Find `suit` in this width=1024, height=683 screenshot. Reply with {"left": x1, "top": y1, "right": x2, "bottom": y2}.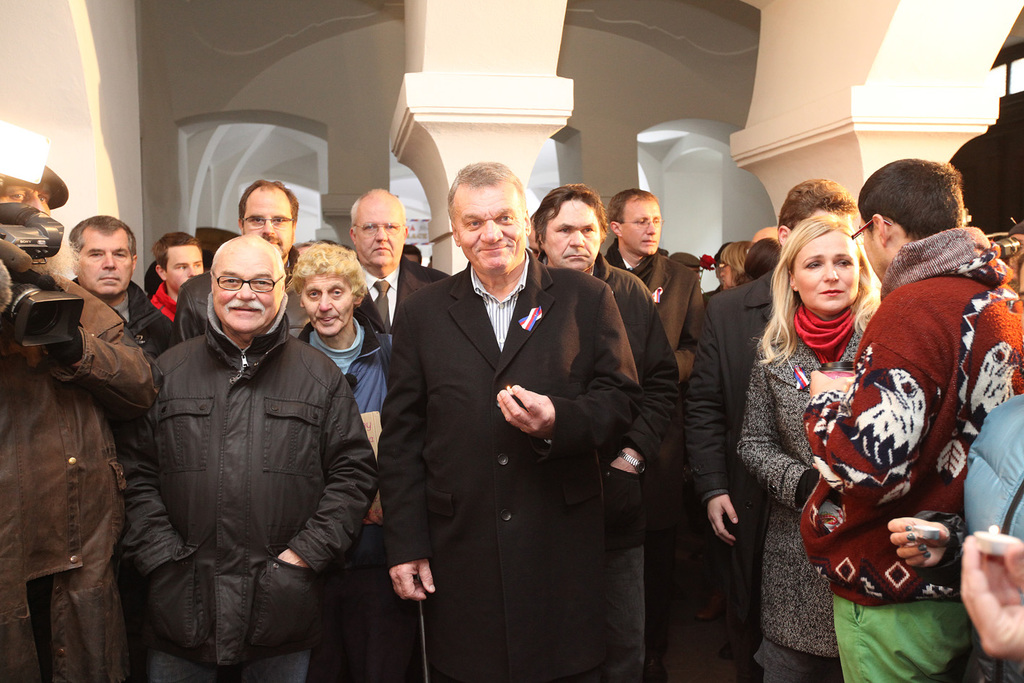
{"left": 351, "top": 260, "right": 435, "bottom": 381}.
